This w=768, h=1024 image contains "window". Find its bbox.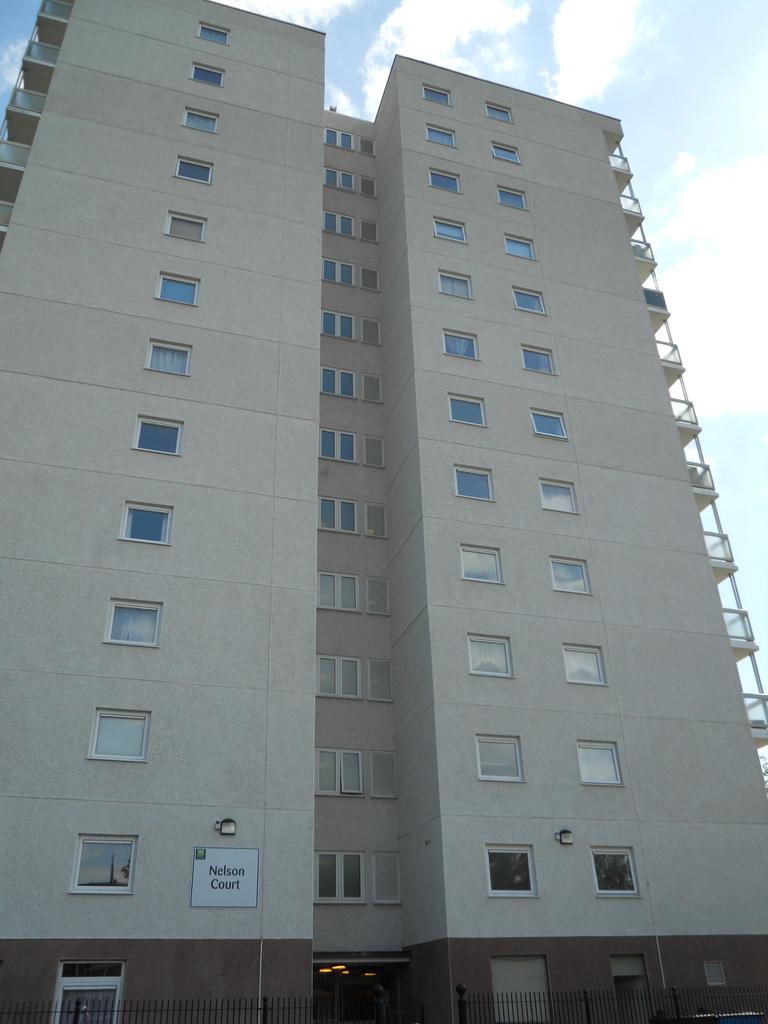
360, 318, 378, 346.
